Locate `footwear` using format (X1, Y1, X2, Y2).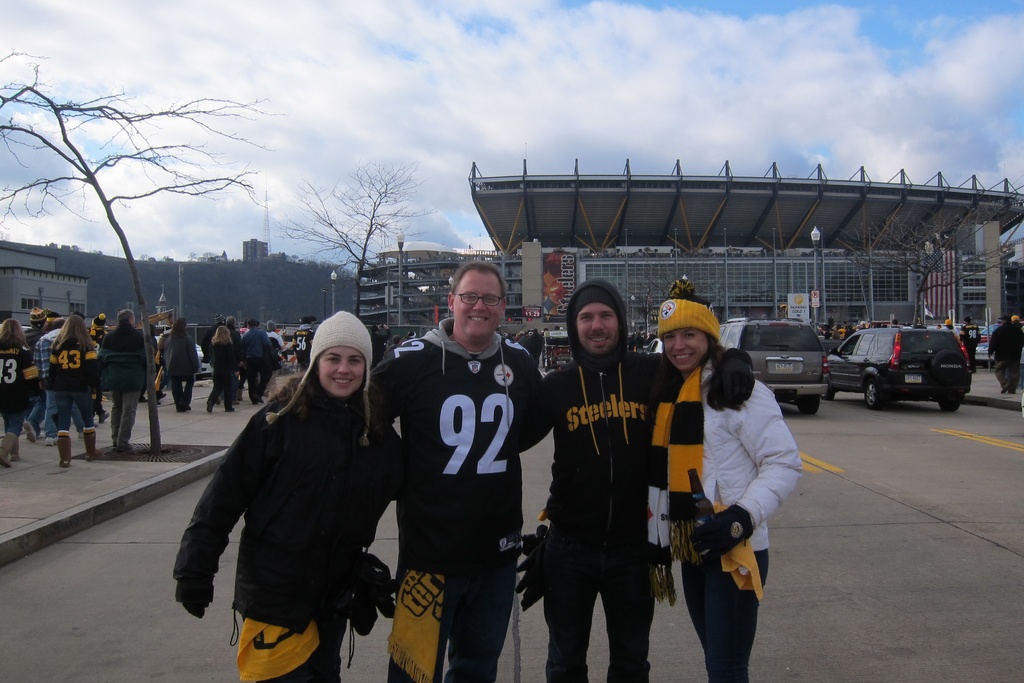
(207, 399, 216, 413).
